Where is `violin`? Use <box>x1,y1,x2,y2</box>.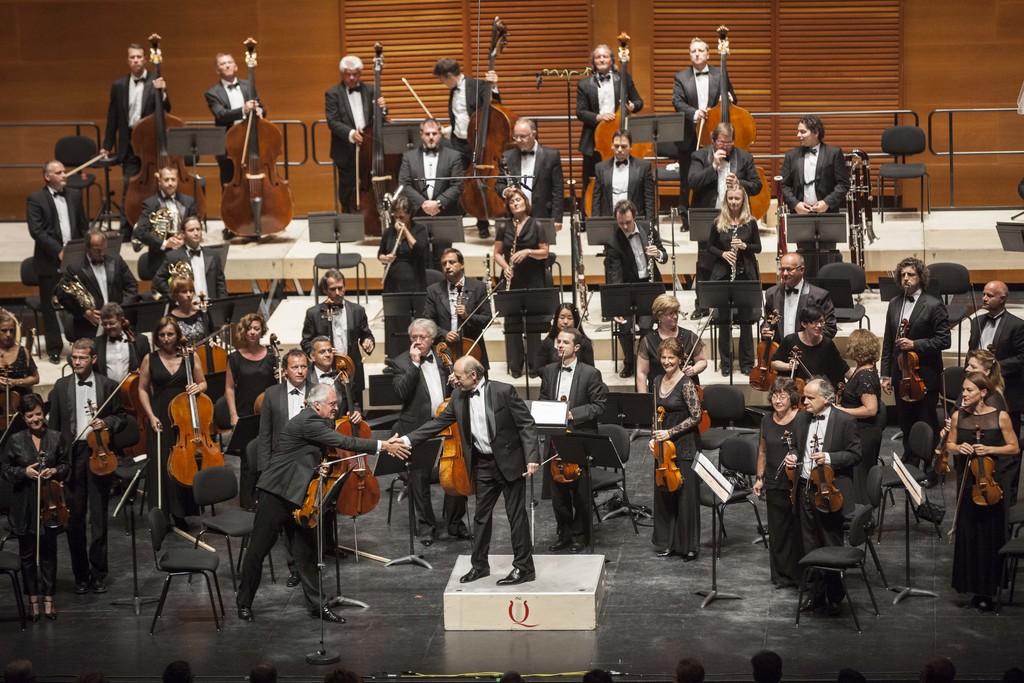
<box>440,292,499,499</box>.
